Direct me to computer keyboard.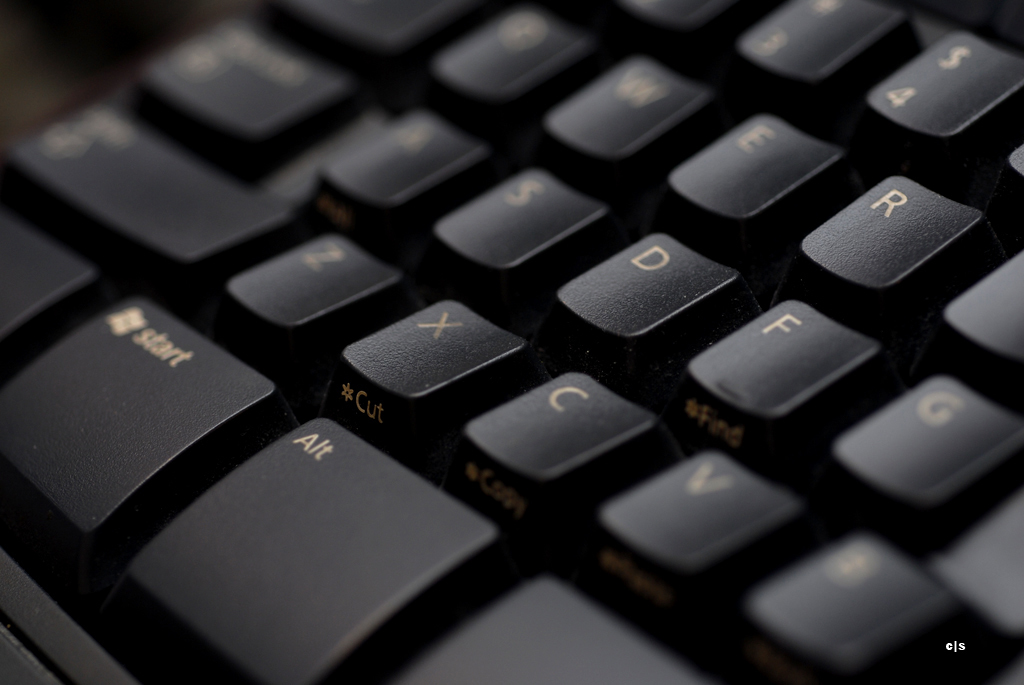
Direction: [0, 0, 1023, 684].
